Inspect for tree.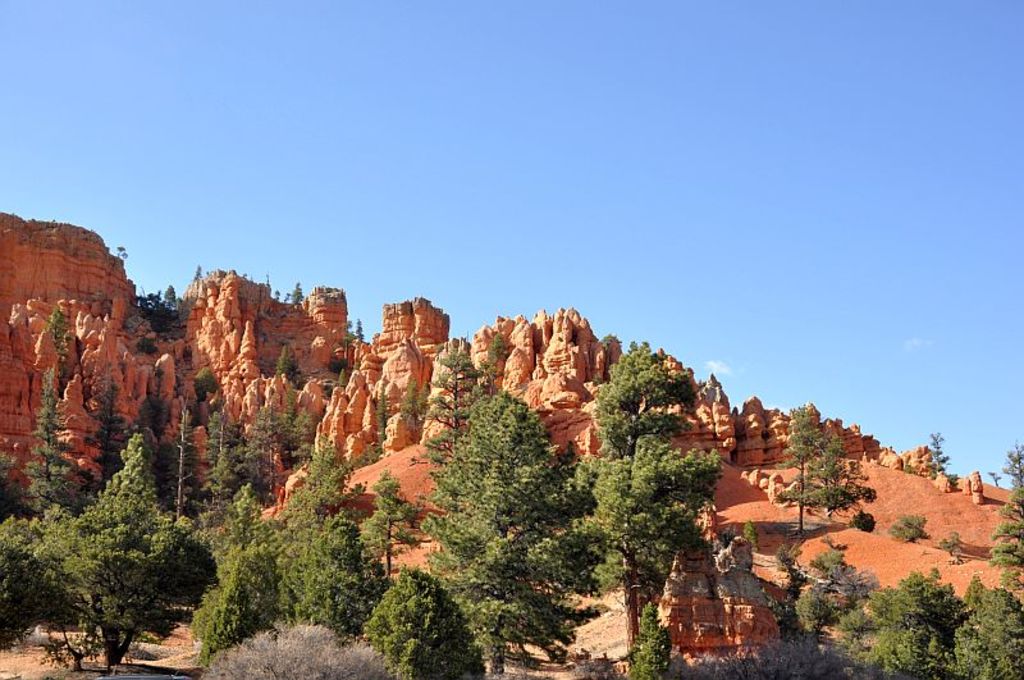
Inspection: crop(860, 561, 1023, 679).
